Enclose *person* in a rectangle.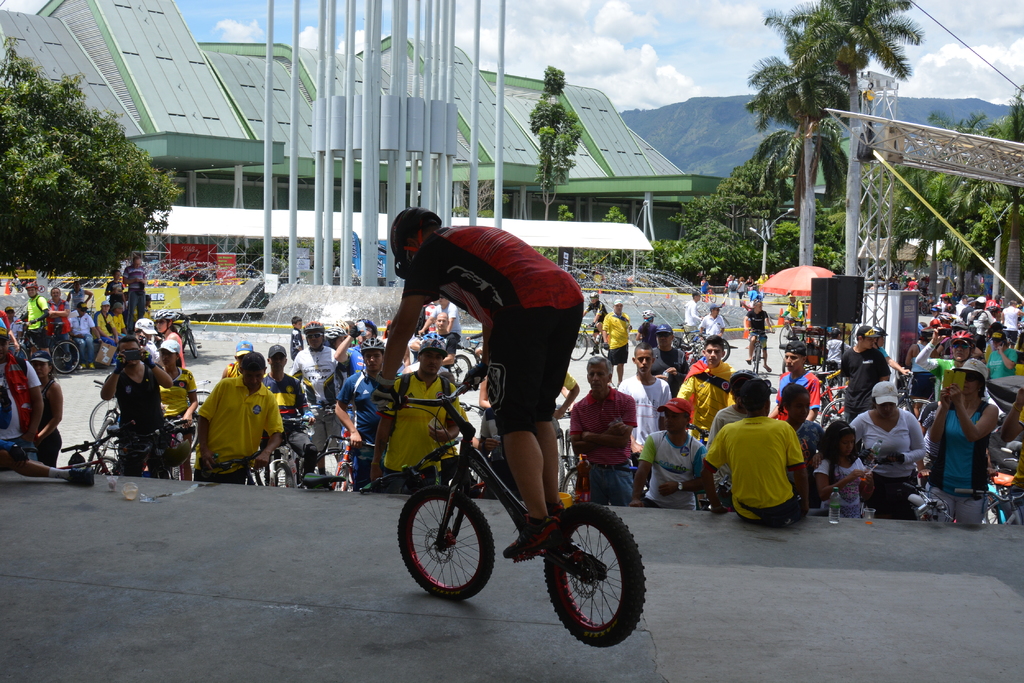
select_region(583, 286, 605, 356).
